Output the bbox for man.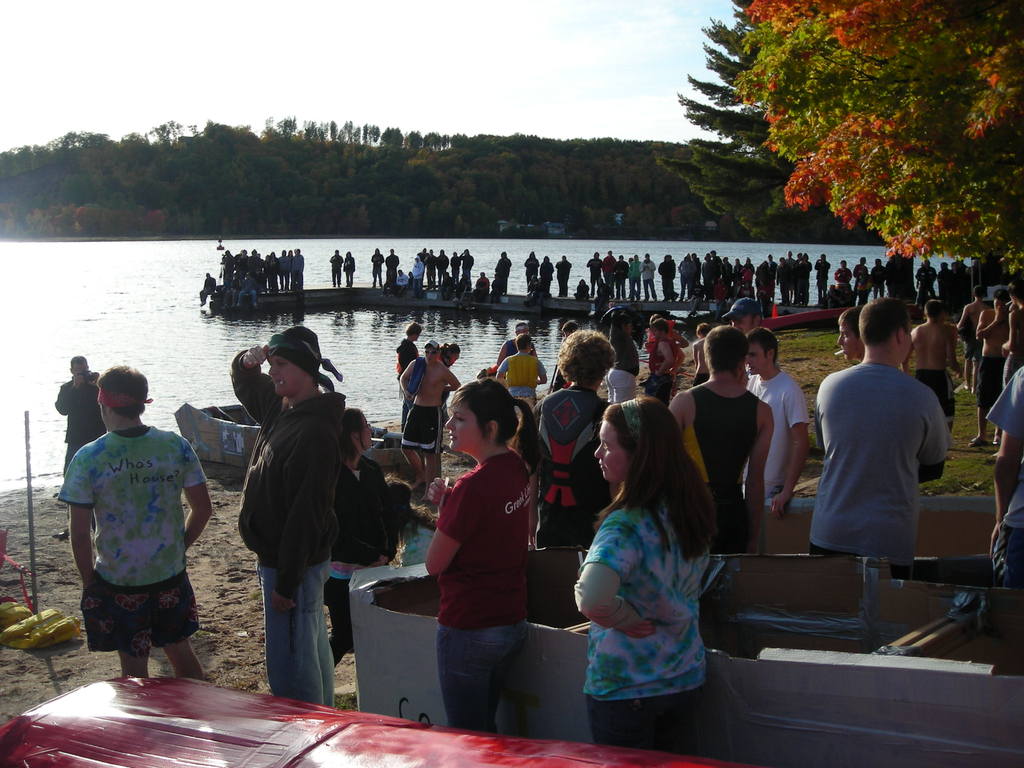
select_region(593, 274, 610, 314).
